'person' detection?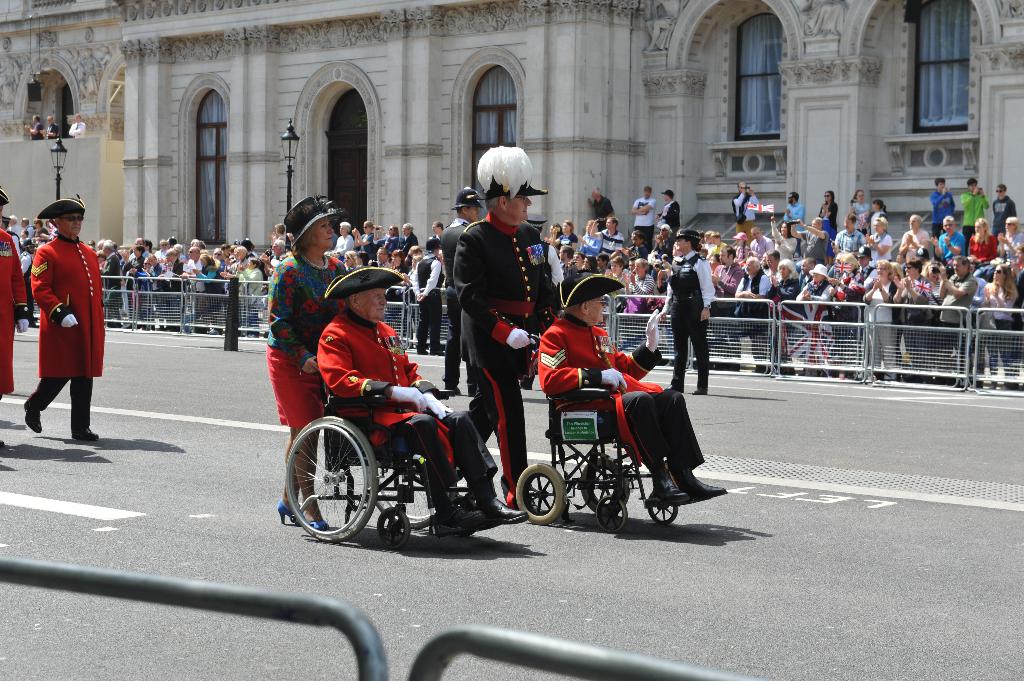
4/215/20/237
